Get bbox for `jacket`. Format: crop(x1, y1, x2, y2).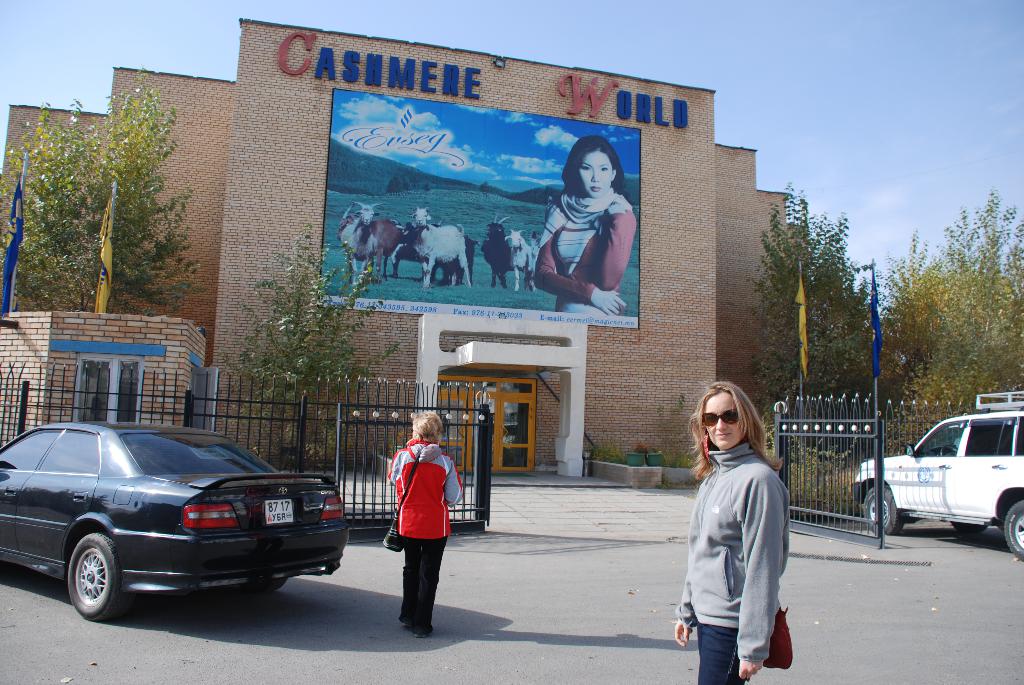
crop(674, 428, 809, 649).
